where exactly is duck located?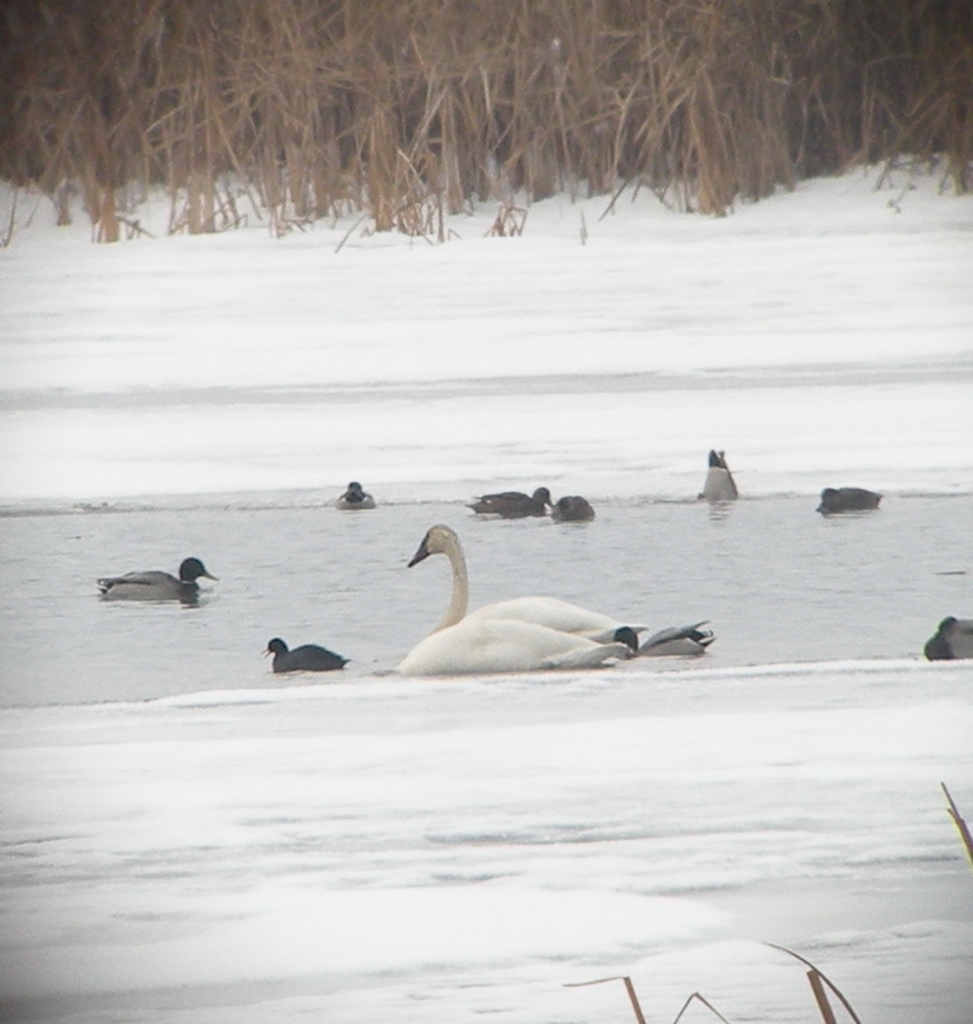
Its bounding box is [266,637,347,677].
